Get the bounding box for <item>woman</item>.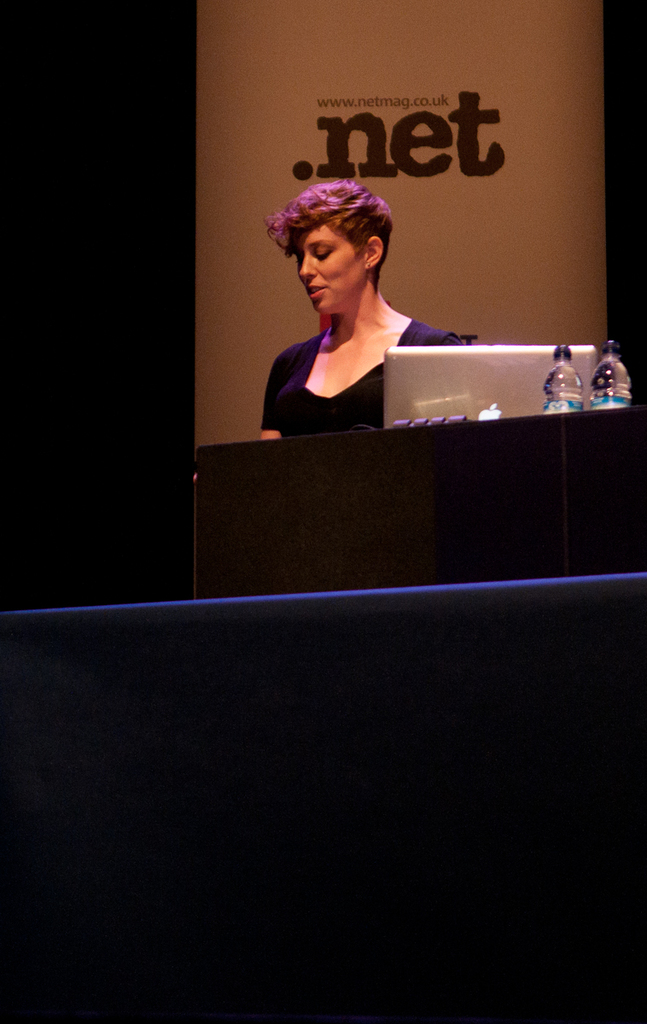
[254,169,478,440].
